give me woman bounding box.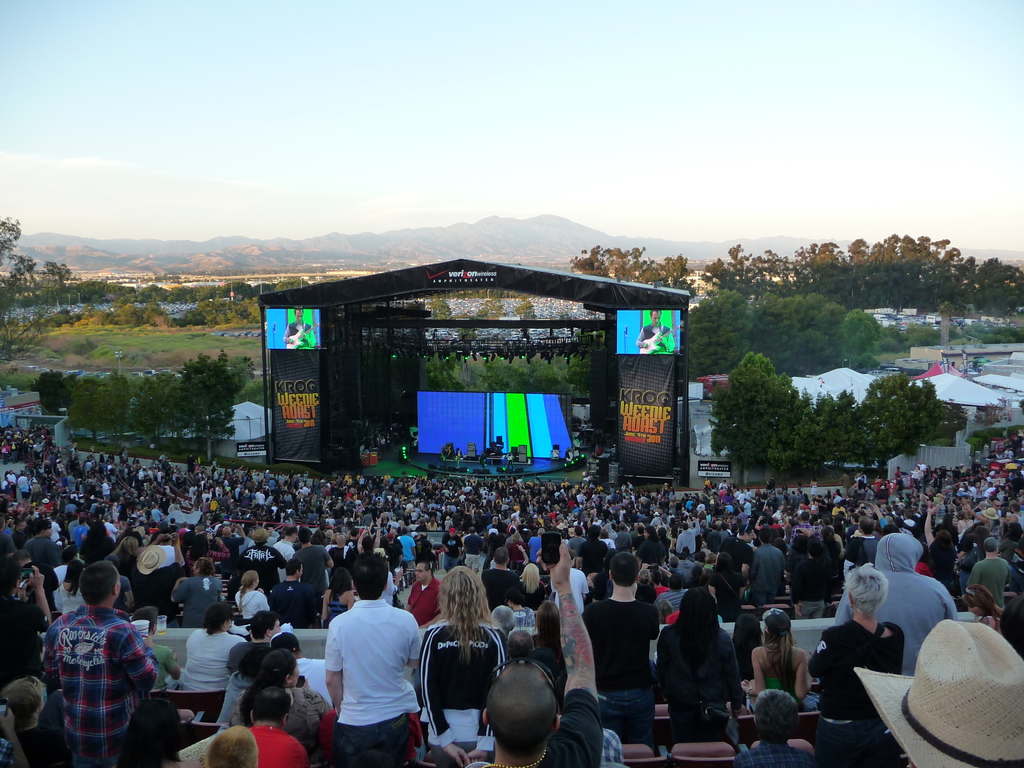
bbox(748, 685, 812, 767).
